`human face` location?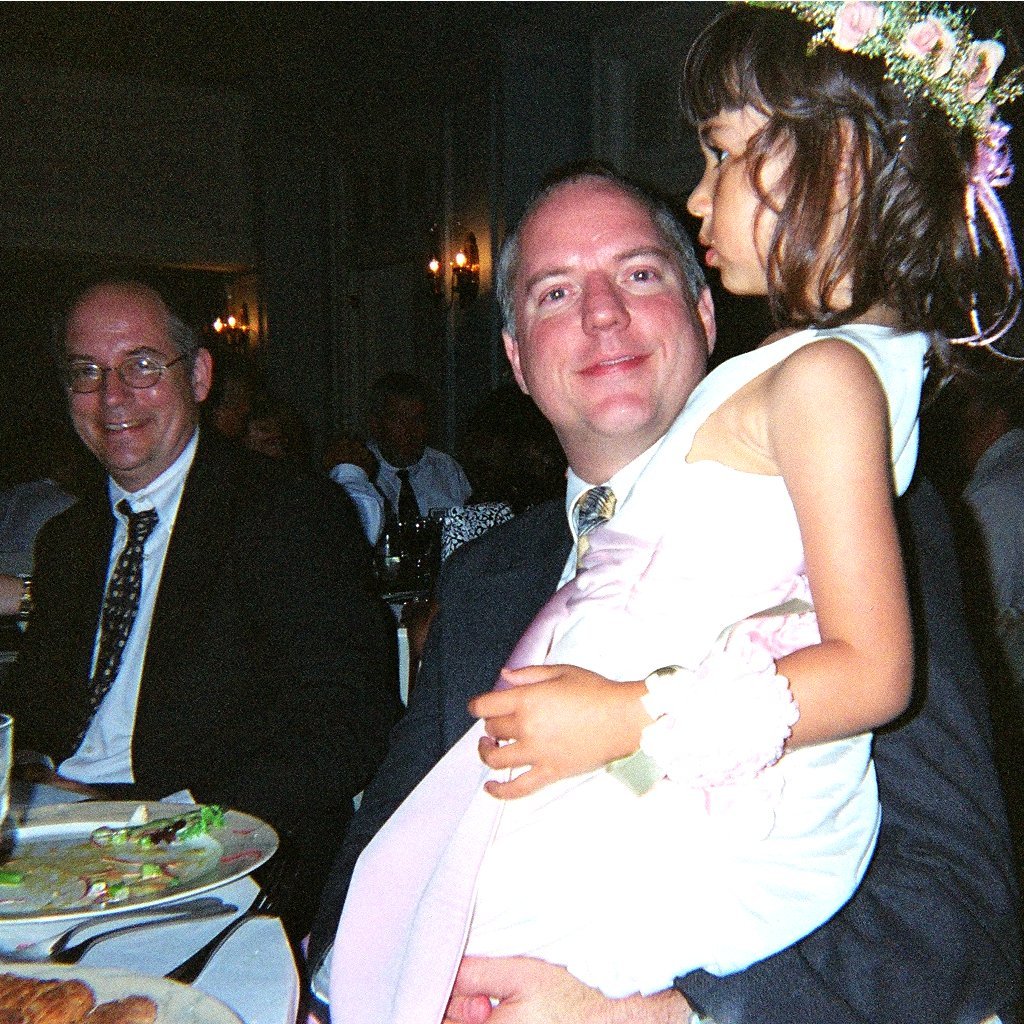
688,76,826,290
